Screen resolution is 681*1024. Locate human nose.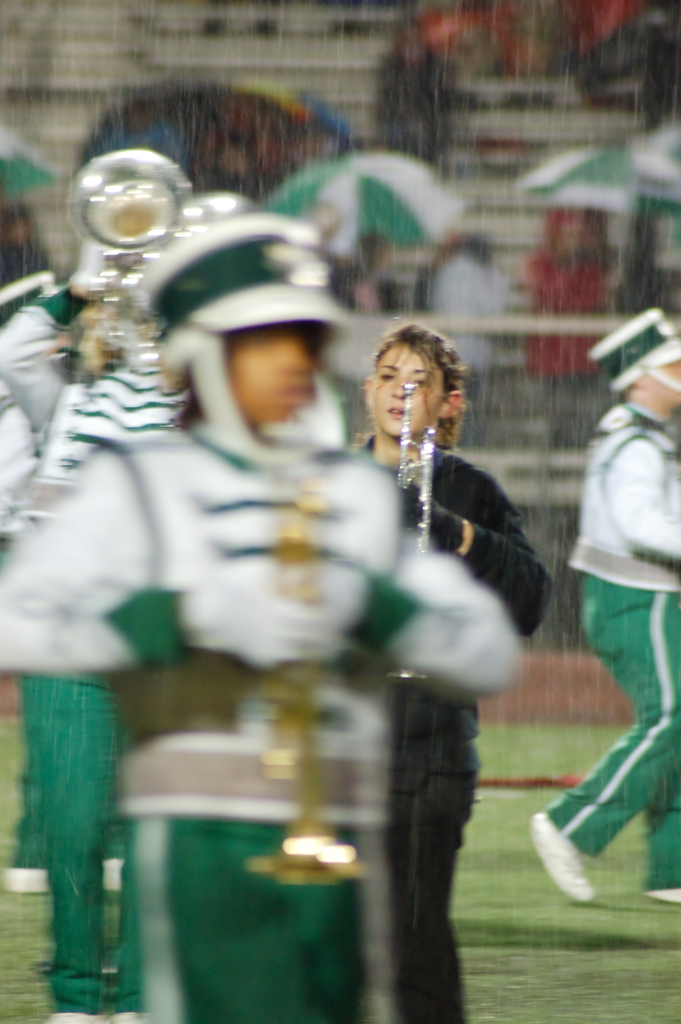
<region>389, 380, 409, 397</region>.
